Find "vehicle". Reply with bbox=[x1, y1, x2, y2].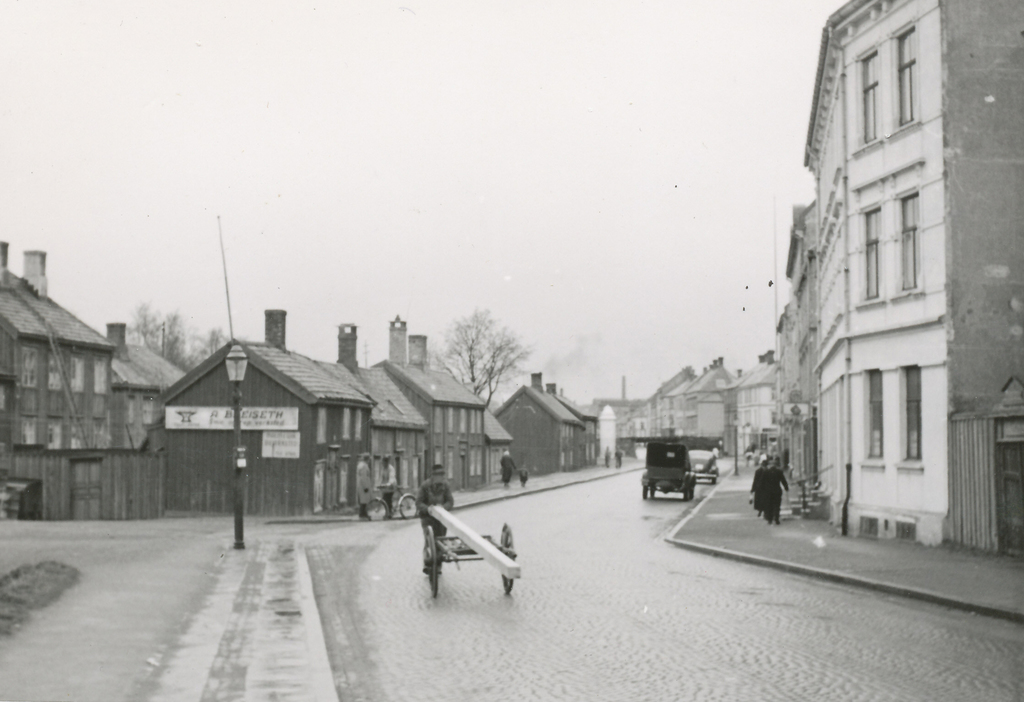
bbox=[685, 447, 719, 491].
